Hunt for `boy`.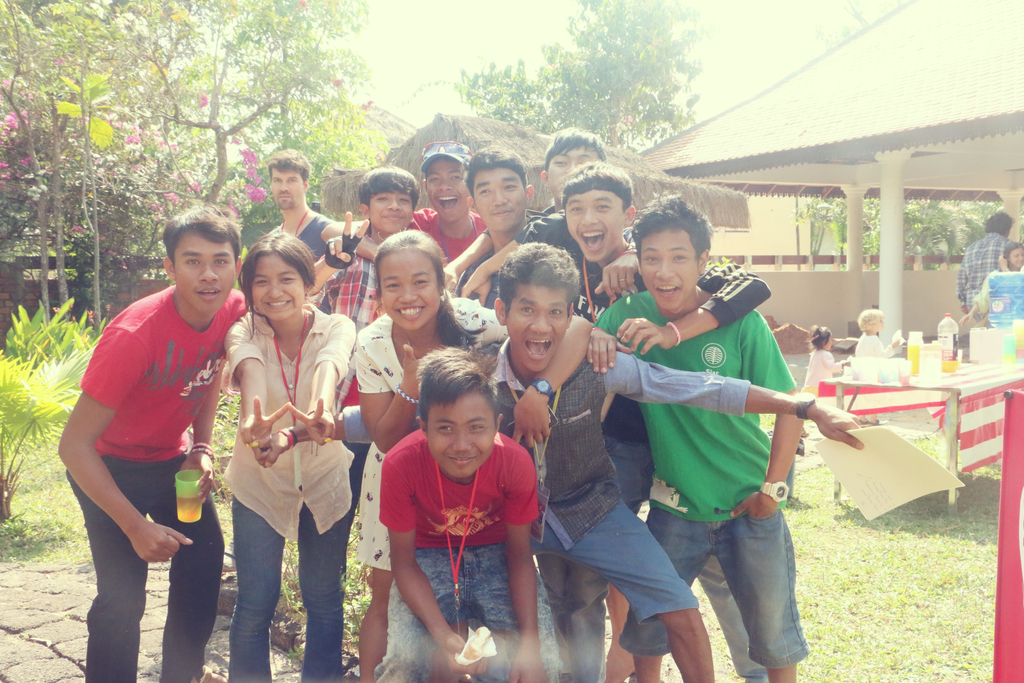
Hunted down at <box>319,143,495,267</box>.
